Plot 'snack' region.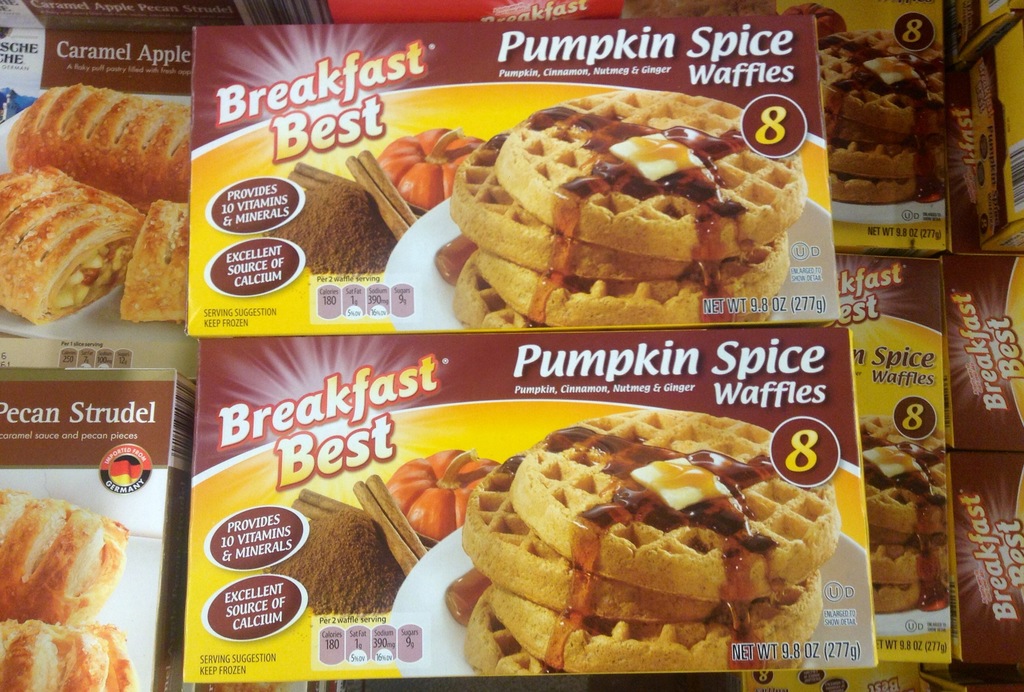
Plotted at 463,405,836,674.
